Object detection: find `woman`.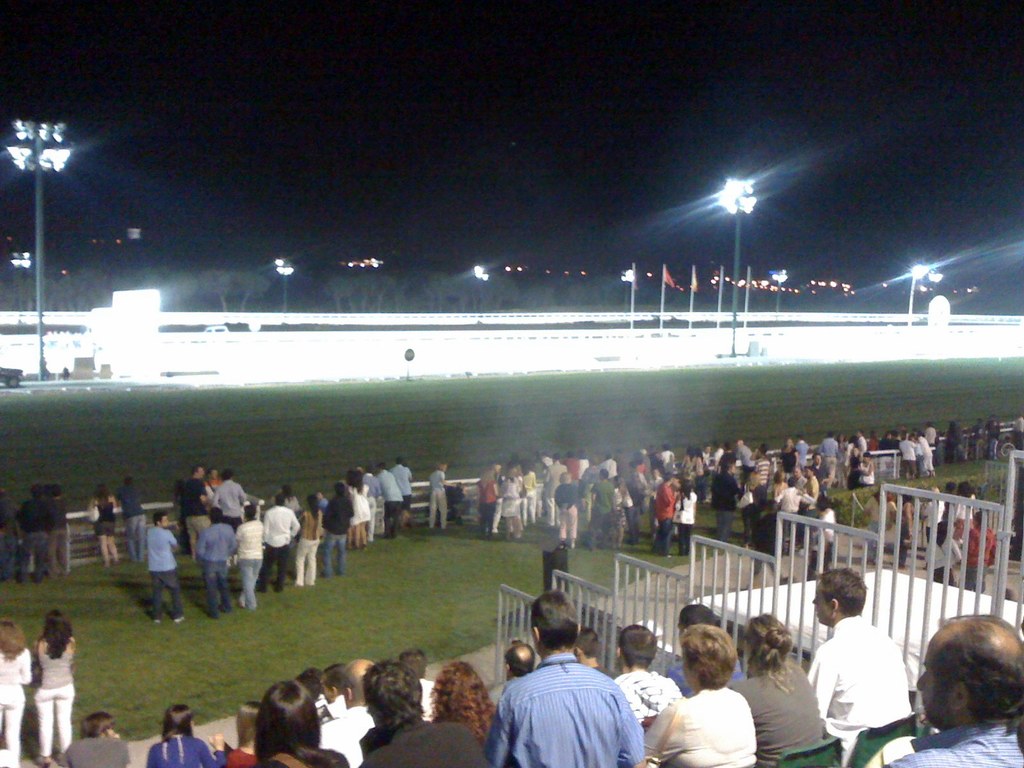
{"x1": 436, "y1": 662, "x2": 490, "y2": 746}.
